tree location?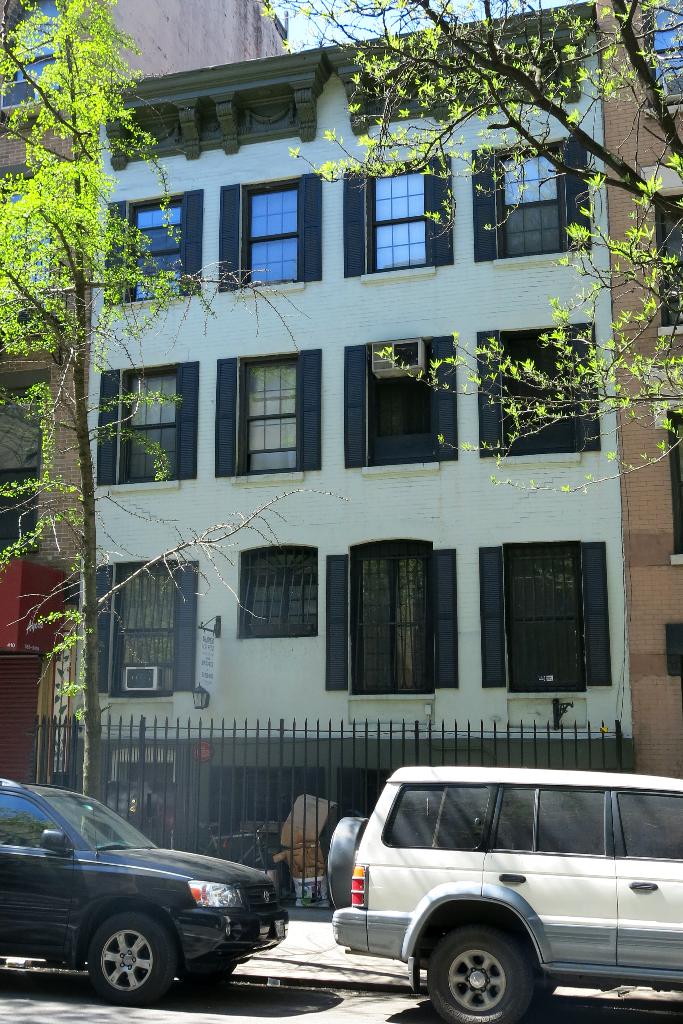
(264,0,682,487)
